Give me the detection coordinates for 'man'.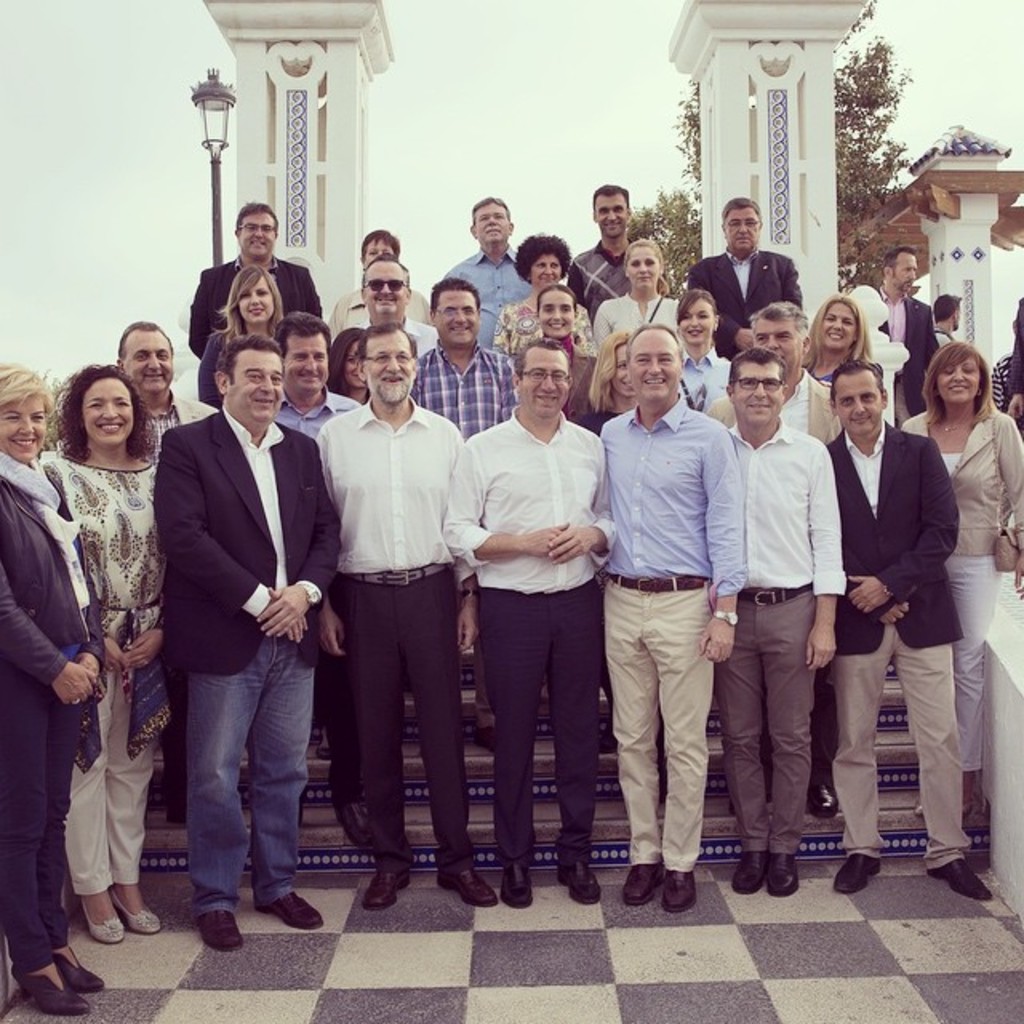
826,358,994,918.
